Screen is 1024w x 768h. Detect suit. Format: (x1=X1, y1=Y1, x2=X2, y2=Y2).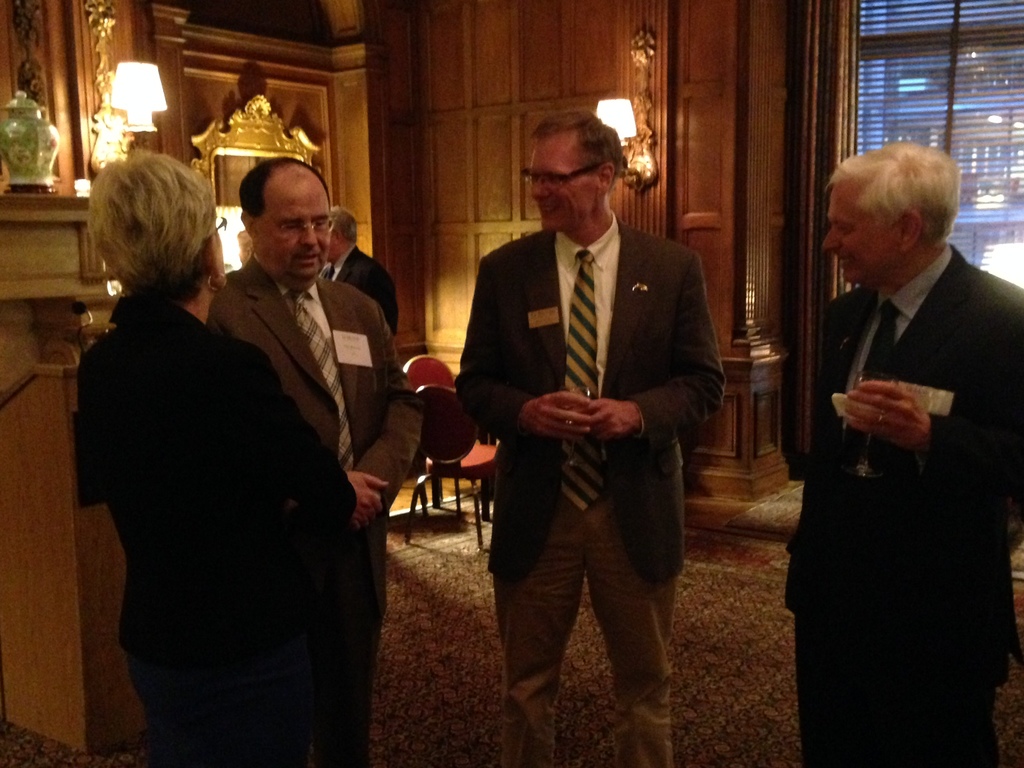
(x1=779, y1=236, x2=1023, y2=767).
